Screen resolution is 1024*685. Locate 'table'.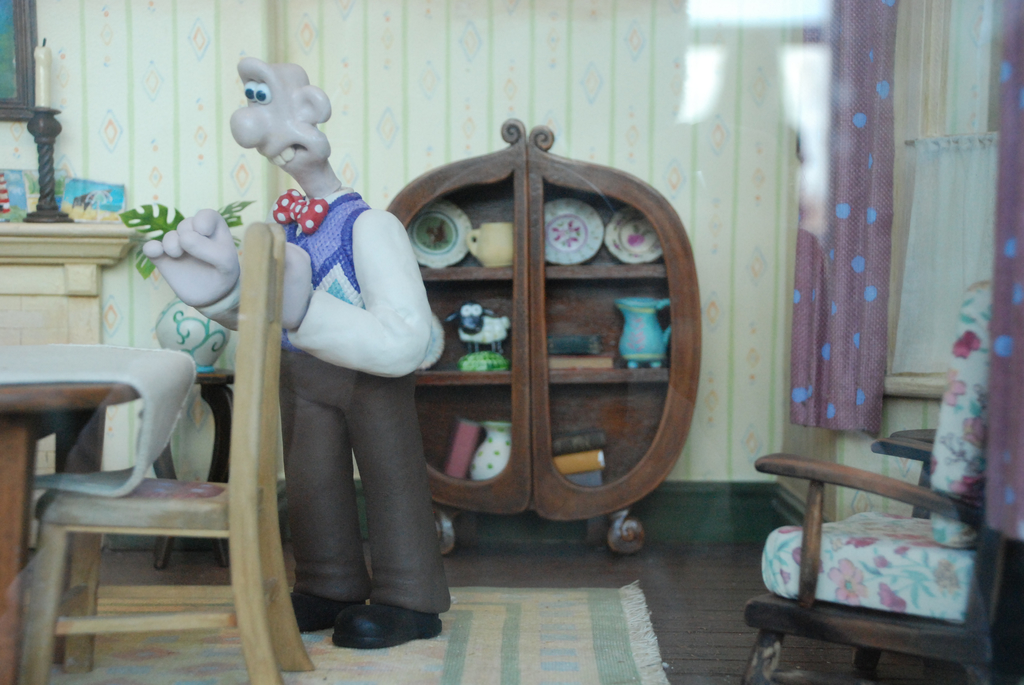
Rect(0, 345, 193, 684).
